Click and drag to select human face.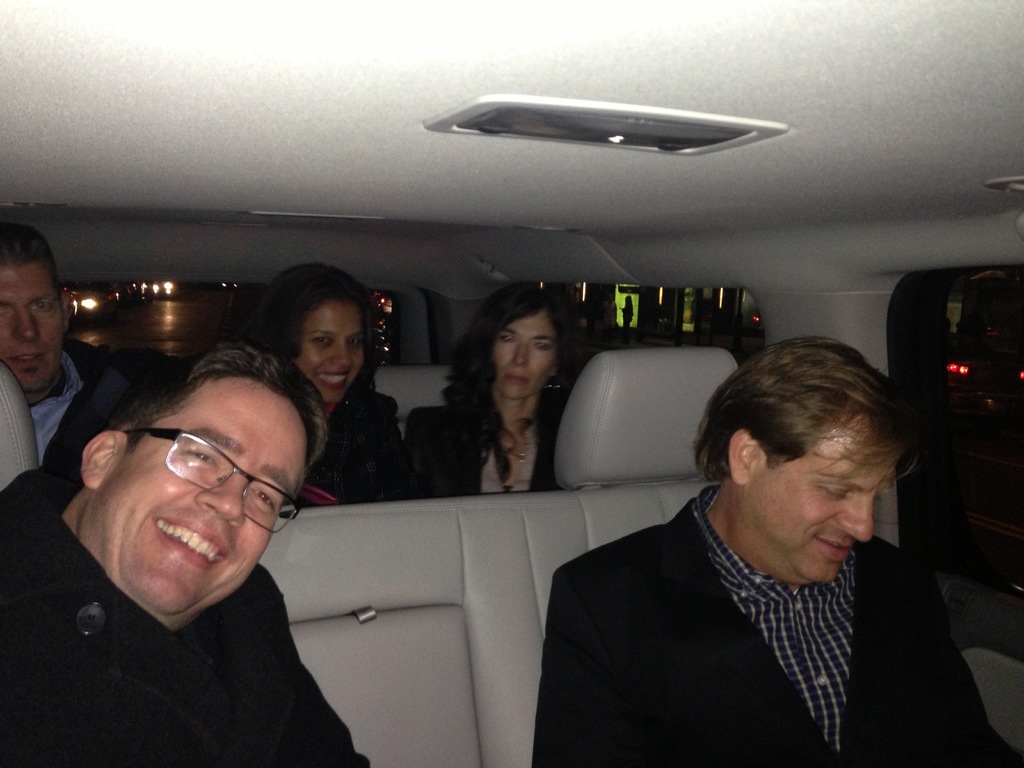
Selection: <region>751, 408, 898, 582</region>.
